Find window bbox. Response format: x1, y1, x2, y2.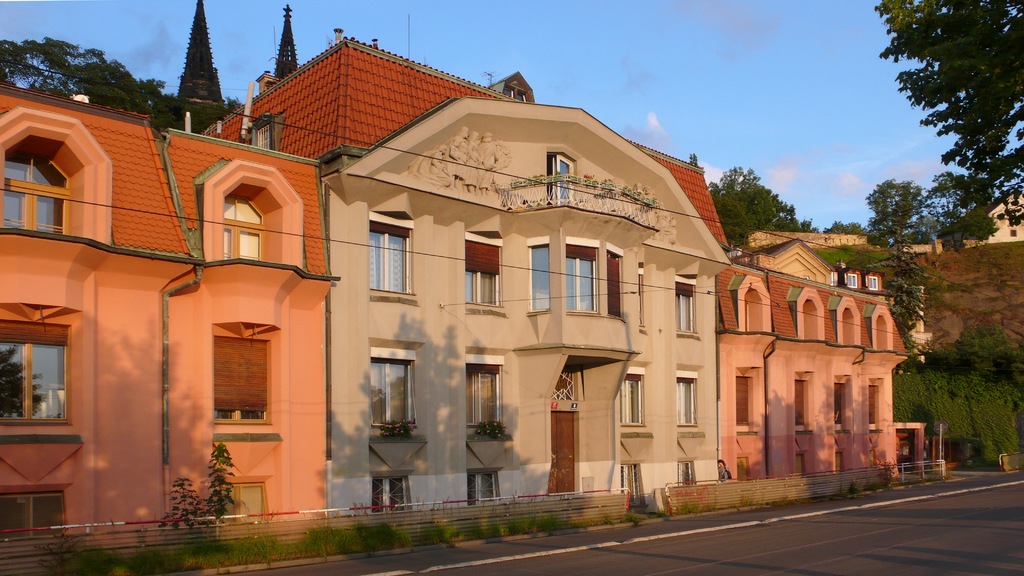
502, 70, 534, 100.
